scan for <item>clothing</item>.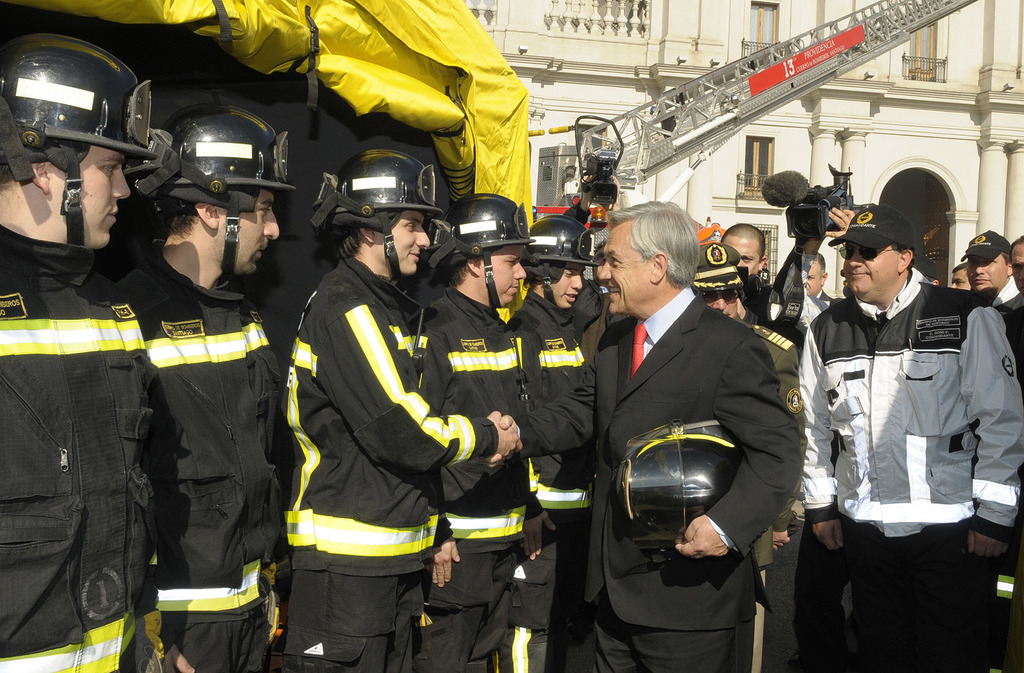
Scan result: pyautogui.locateOnScreen(414, 289, 524, 665).
